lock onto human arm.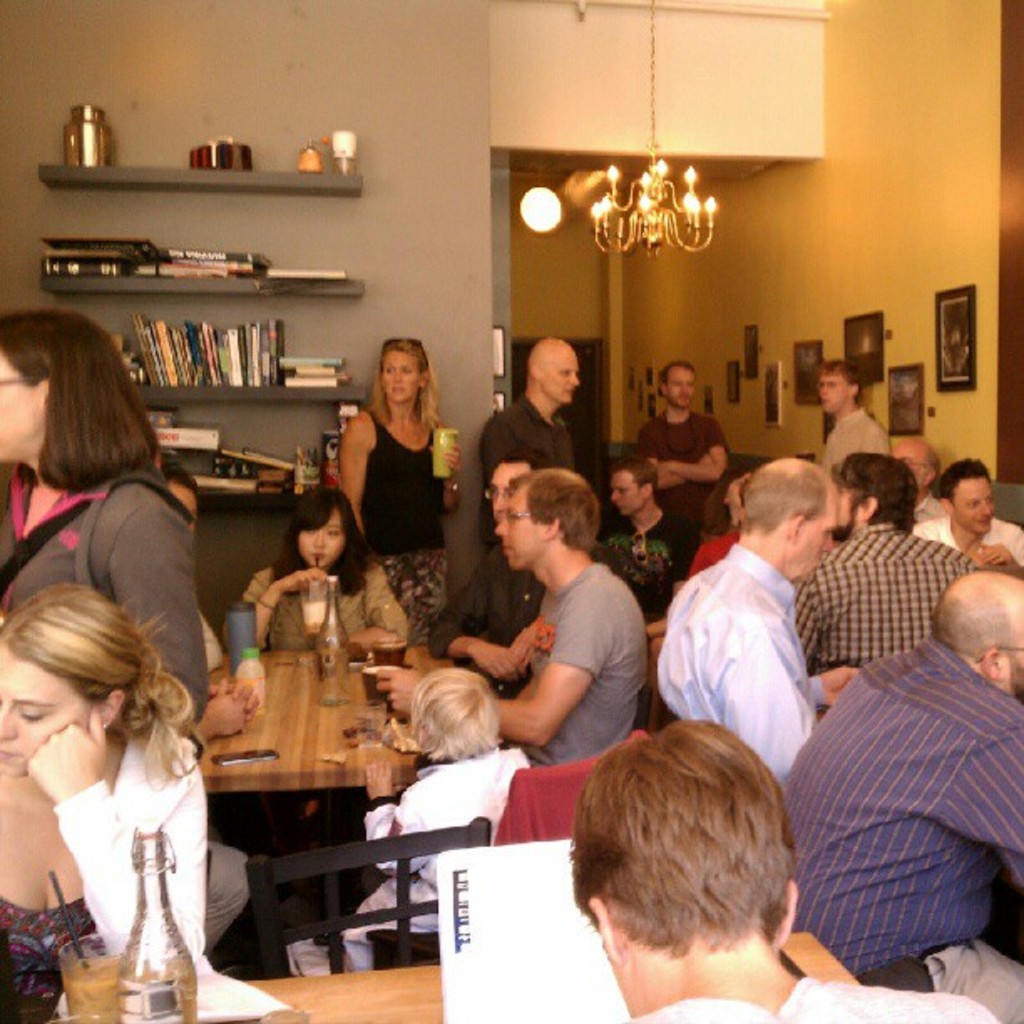
Locked: crop(964, 537, 1016, 567).
